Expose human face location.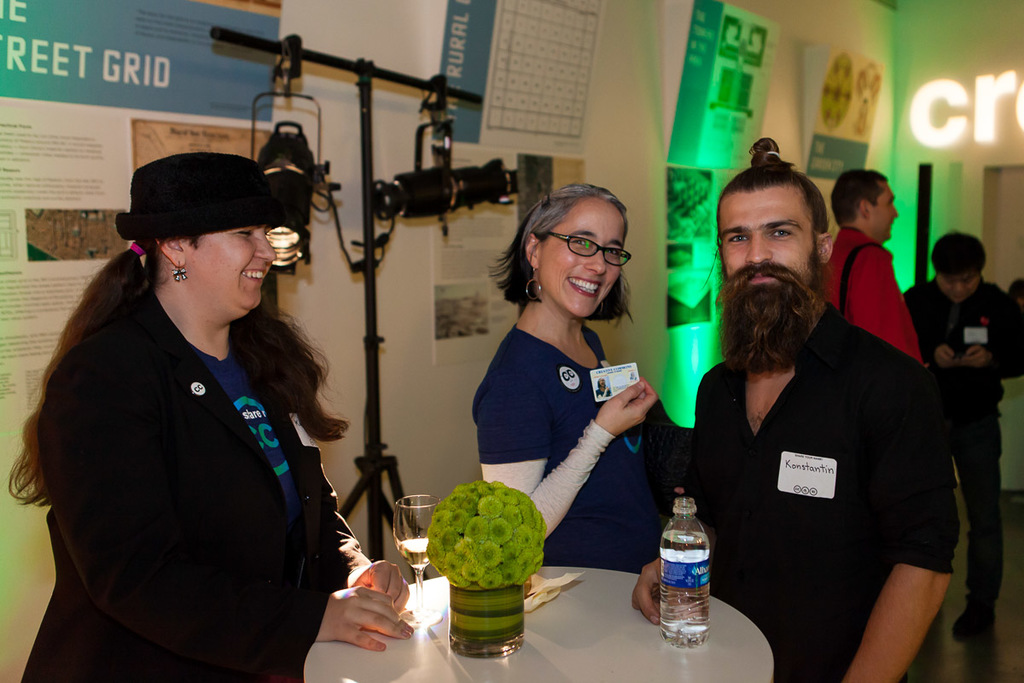
Exposed at (x1=870, y1=184, x2=896, y2=242).
